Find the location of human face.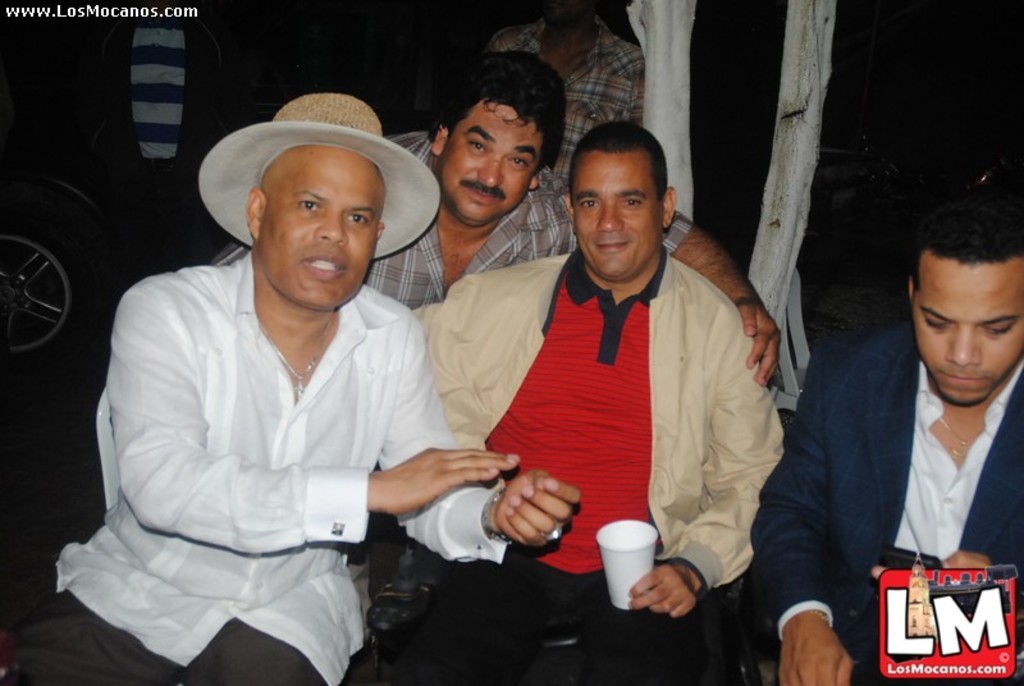
Location: 268/150/378/312.
